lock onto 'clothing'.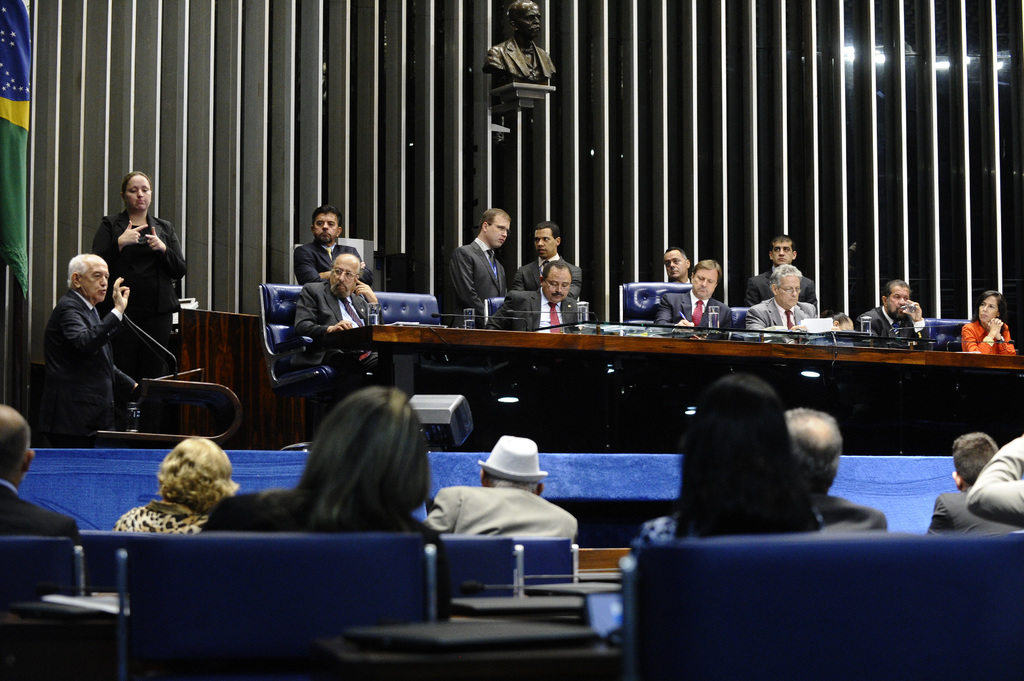
Locked: 961 442 1023 531.
